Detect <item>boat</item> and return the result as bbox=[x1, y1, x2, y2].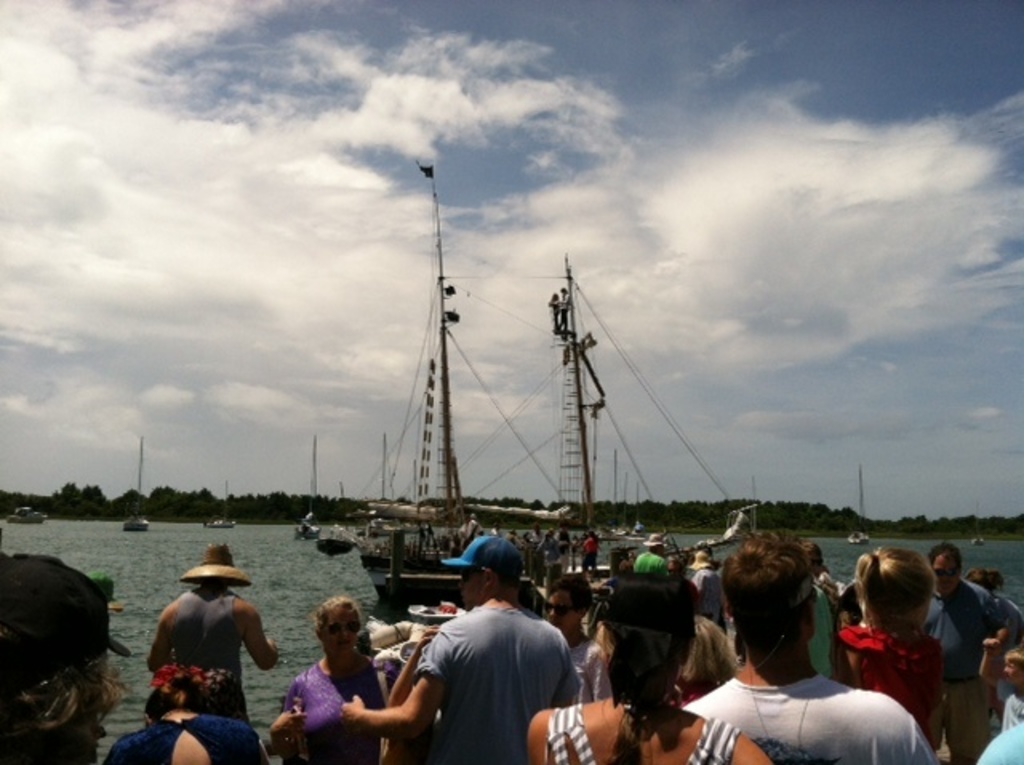
bbox=[211, 479, 238, 530].
